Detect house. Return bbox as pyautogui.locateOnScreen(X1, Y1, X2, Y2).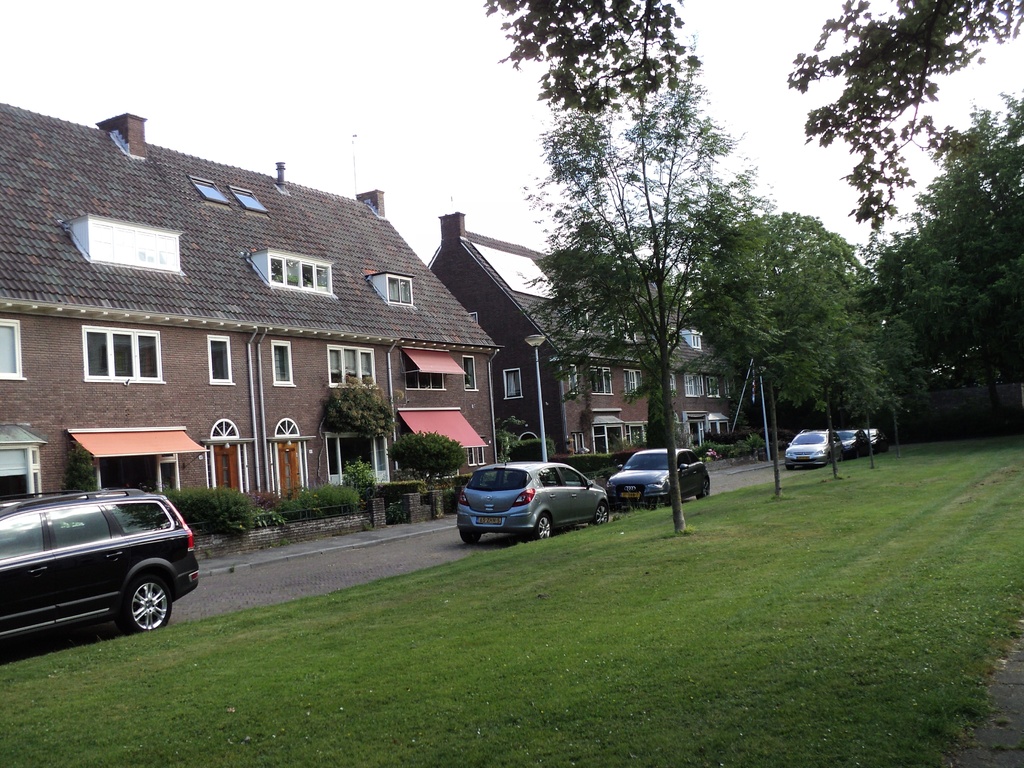
pyautogui.locateOnScreen(28, 120, 502, 525).
